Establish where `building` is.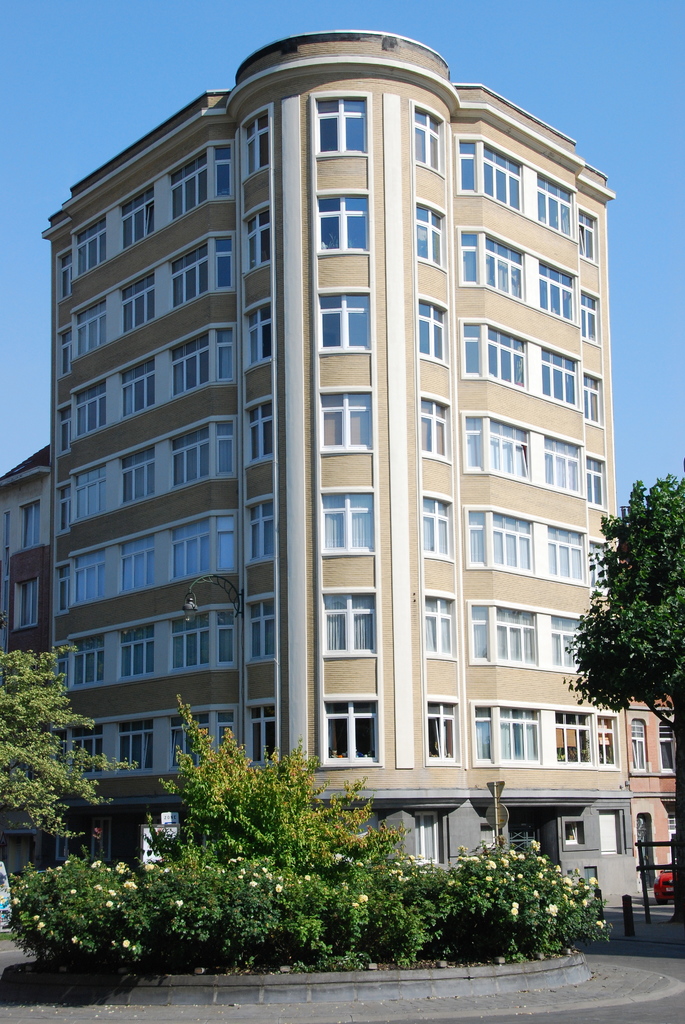
Established at left=620, top=694, right=684, bottom=890.
